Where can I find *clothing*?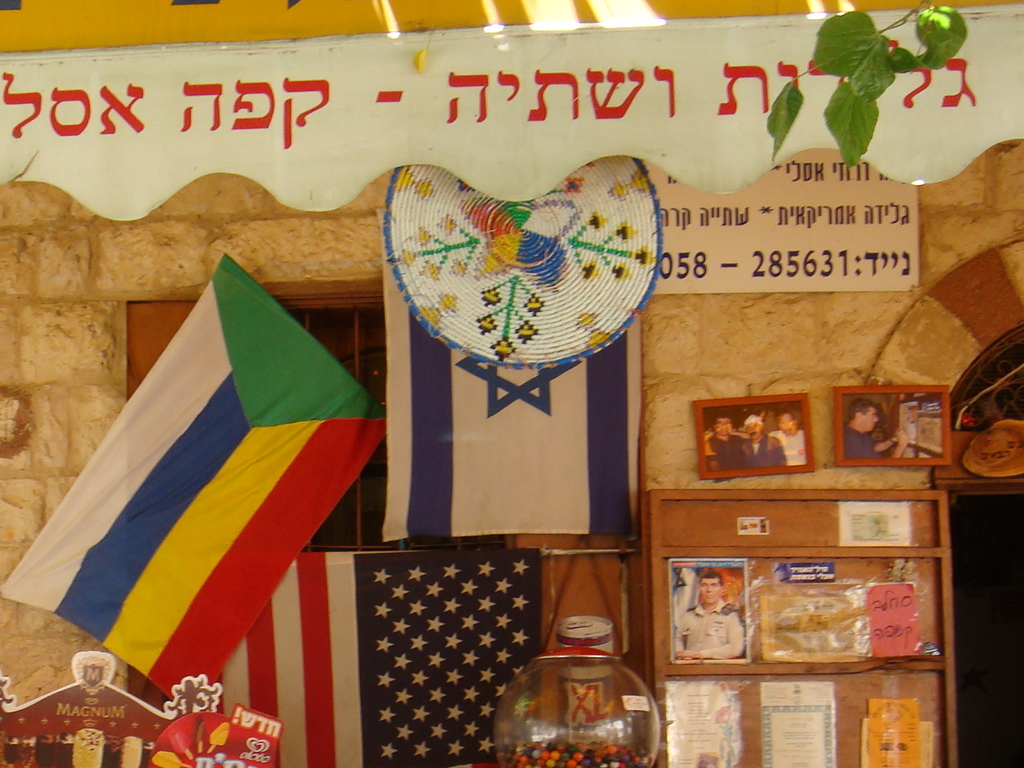
You can find it at bbox=(749, 425, 788, 472).
